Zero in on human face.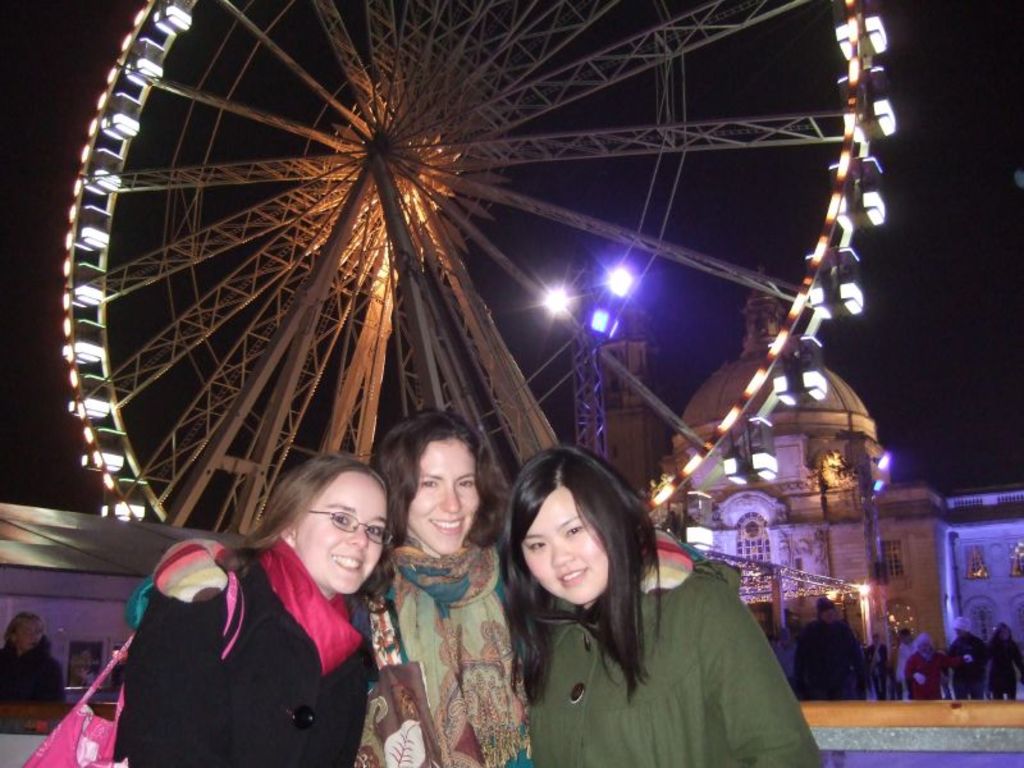
Zeroed in: detection(919, 643, 929, 654).
